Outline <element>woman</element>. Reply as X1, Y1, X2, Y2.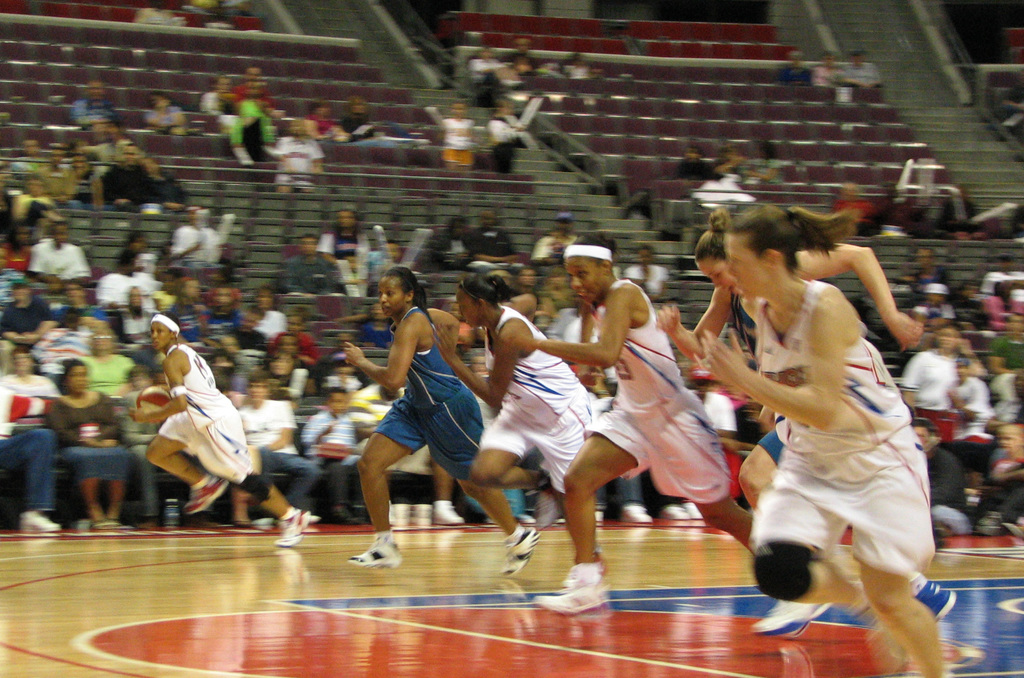
0, 348, 63, 540.
